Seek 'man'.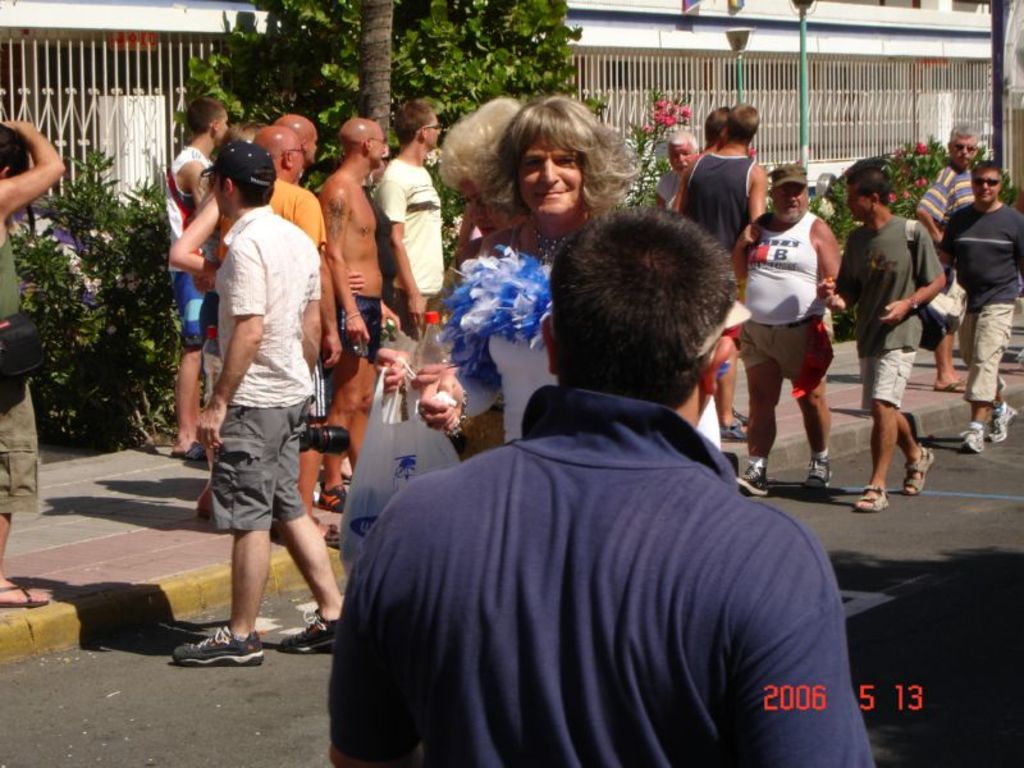
<box>380,113,444,415</box>.
